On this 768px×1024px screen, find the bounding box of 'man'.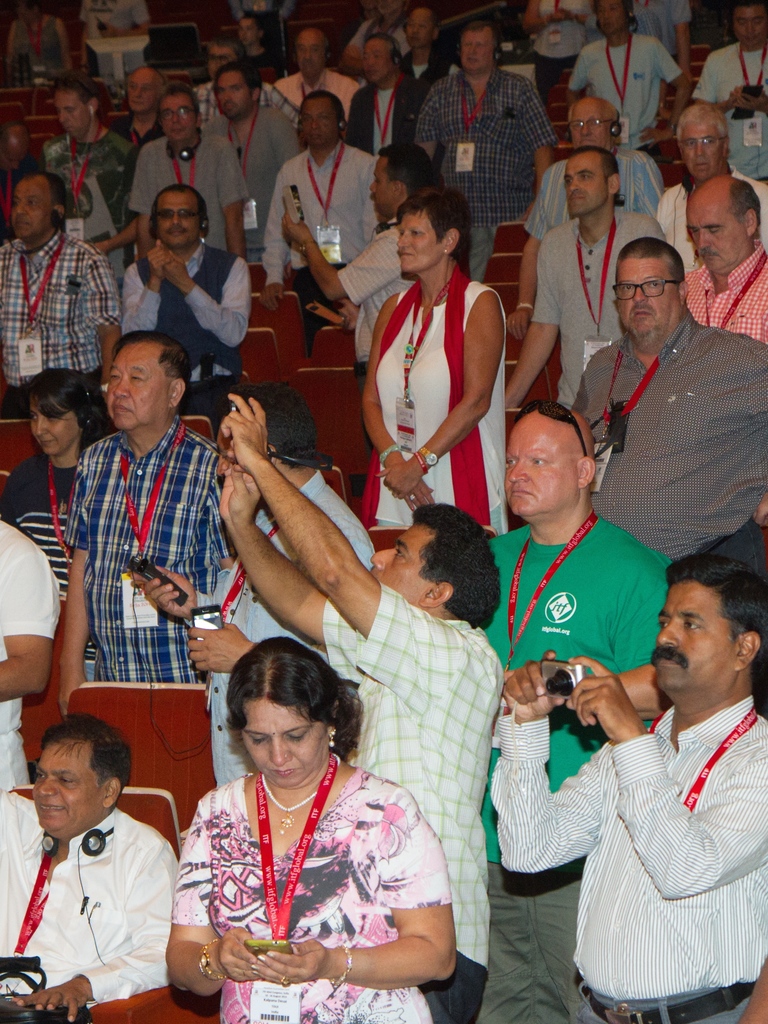
Bounding box: region(475, 399, 674, 1023).
